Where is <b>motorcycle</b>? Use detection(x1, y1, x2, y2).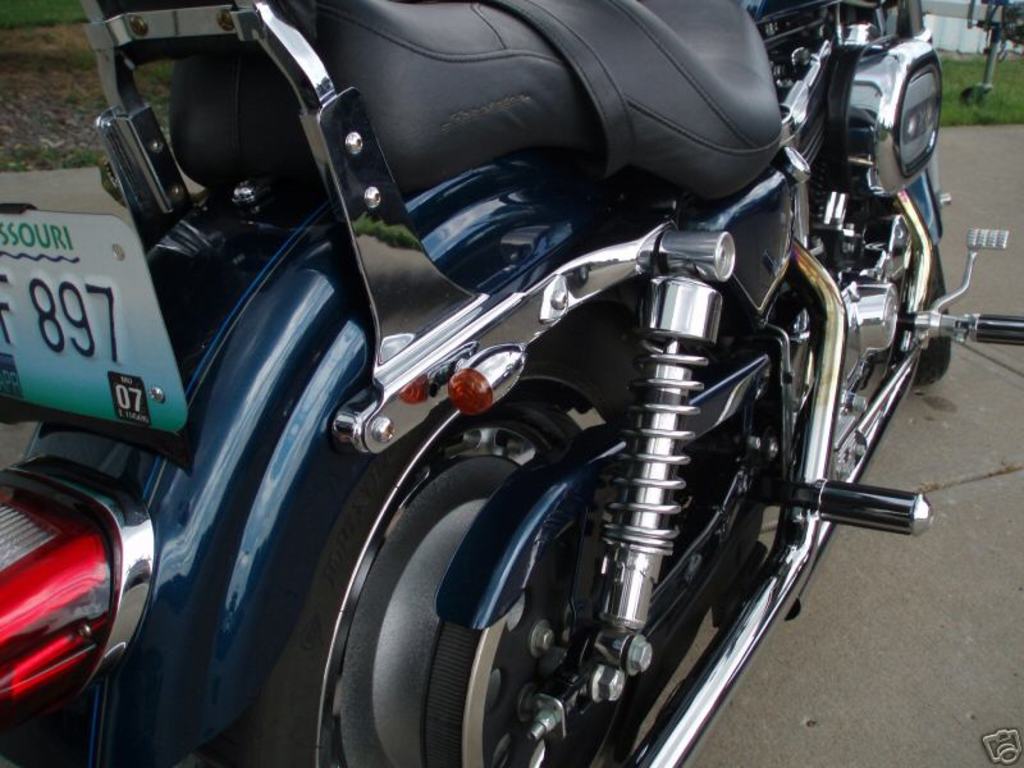
detection(17, 0, 982, 767).
